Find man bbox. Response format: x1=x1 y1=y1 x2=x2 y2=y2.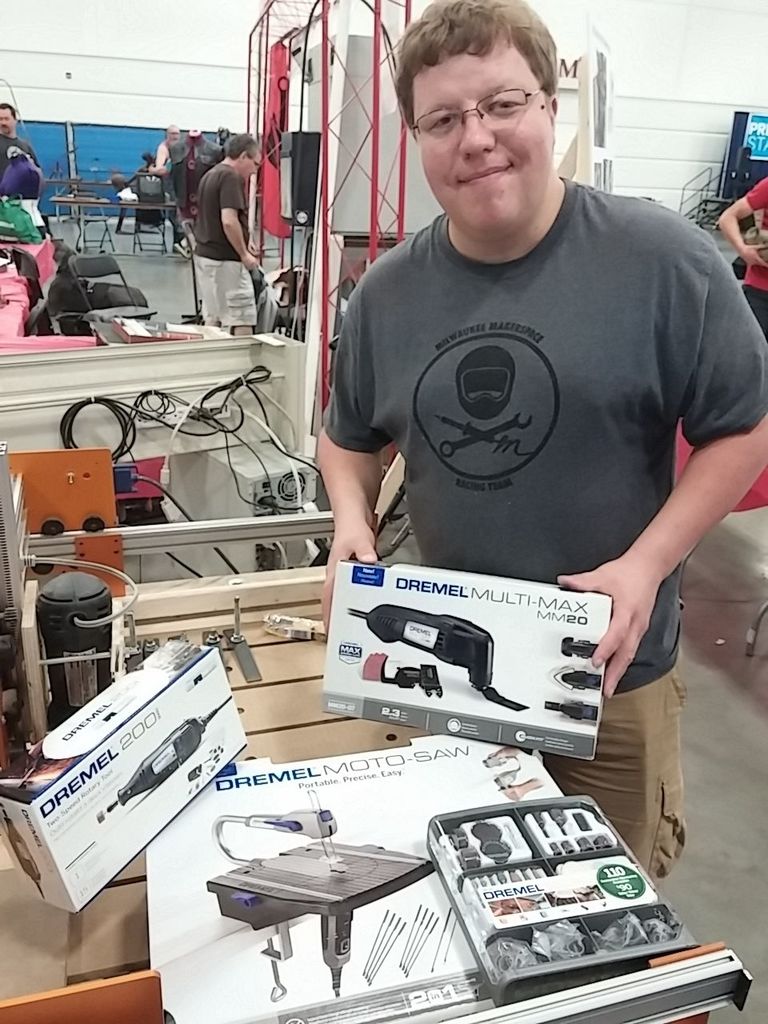
x1=153 y1=122 x2=179 y2=166.
